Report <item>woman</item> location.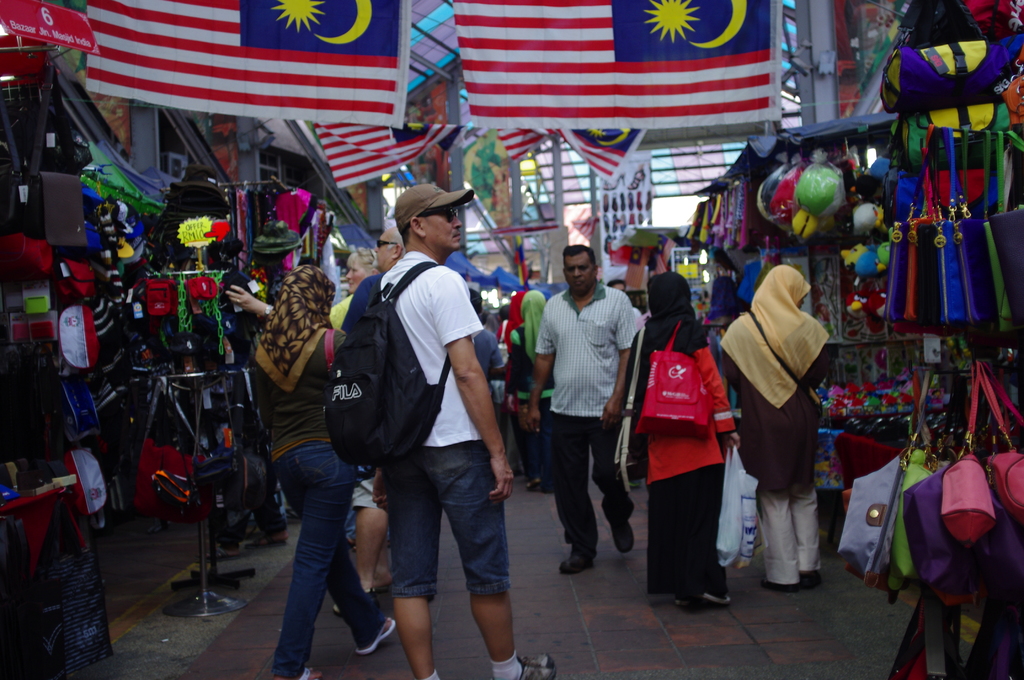
Report: [737,243,848,613].
